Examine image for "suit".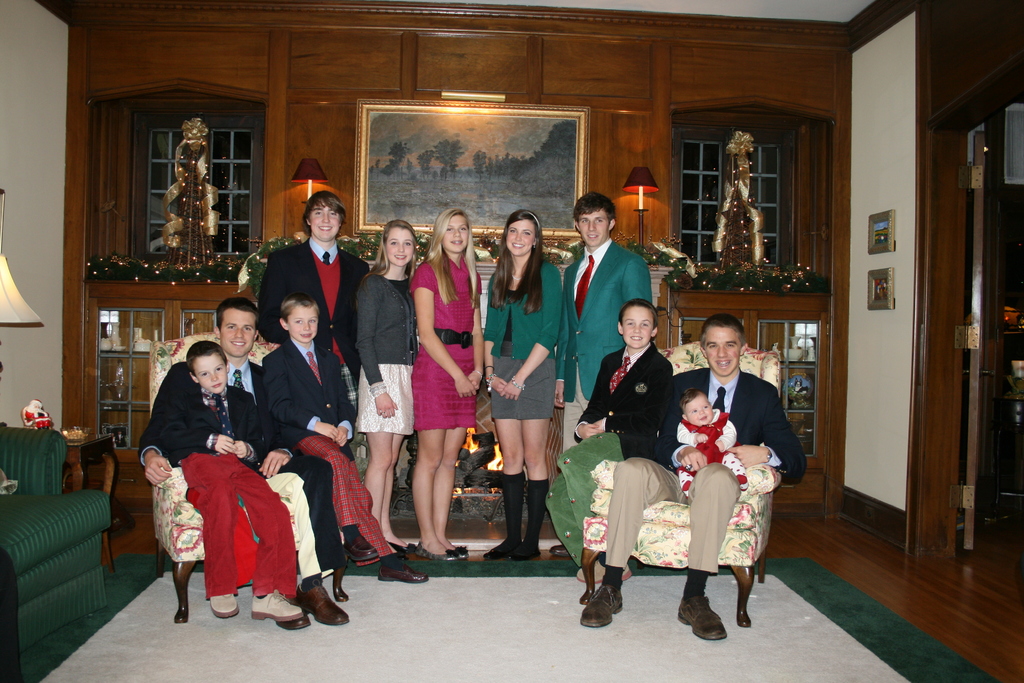
Examination result: bbox=[260, 338, 388, 554].
